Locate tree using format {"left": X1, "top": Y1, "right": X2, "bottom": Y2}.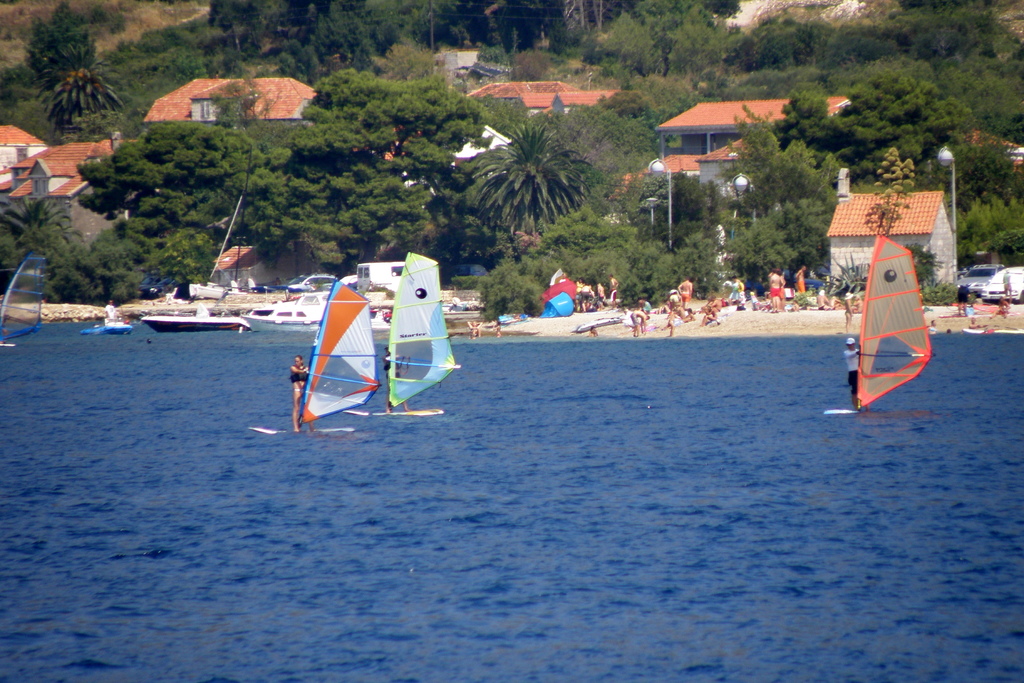
{"left": 727, "top": 211, "right": 789, "bottom": 298}.
